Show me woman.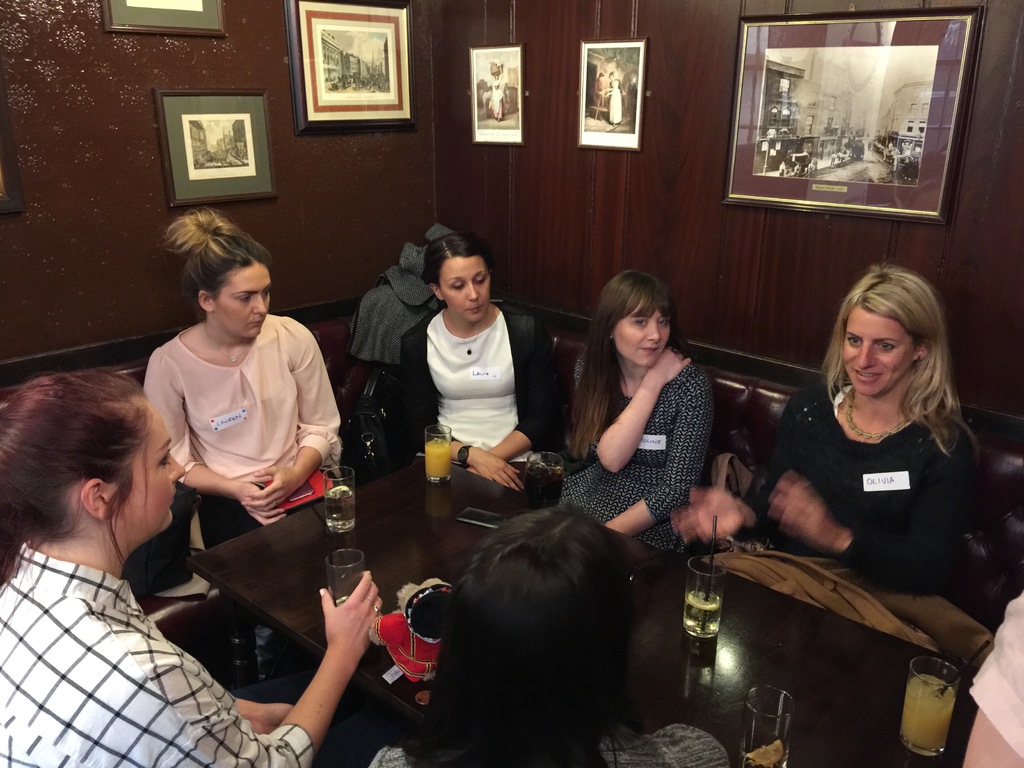
woman is here: (386,232,573,494).
